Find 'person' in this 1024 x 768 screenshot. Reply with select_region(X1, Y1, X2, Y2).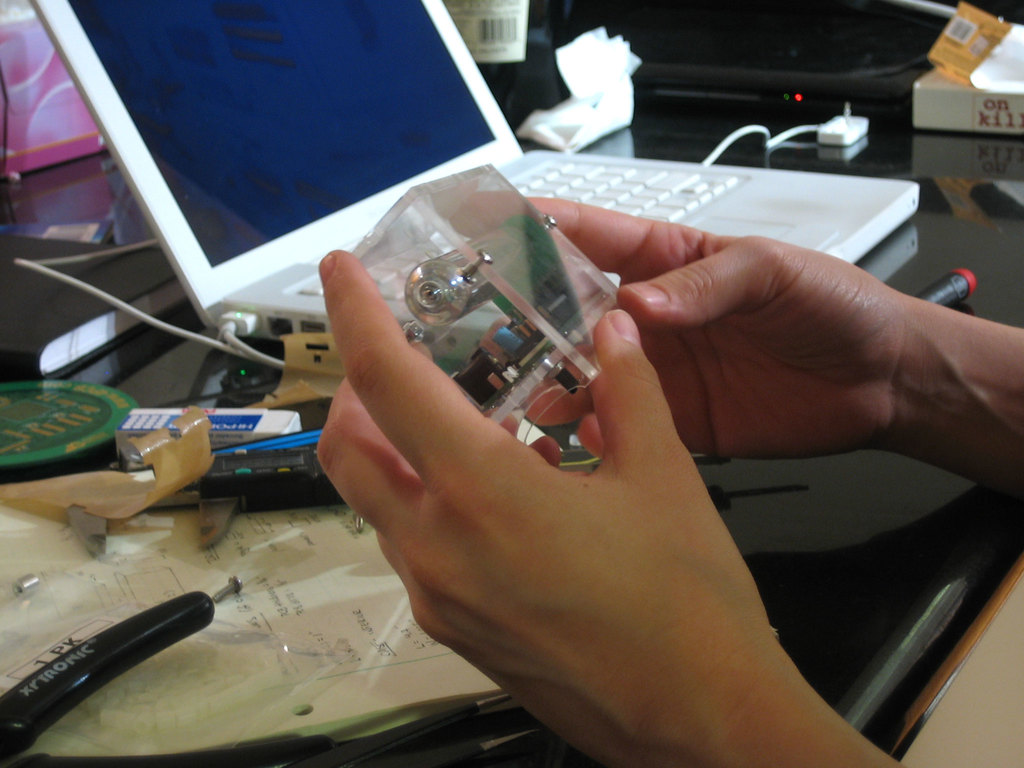
select_region(316, 191, 1023, 767).
